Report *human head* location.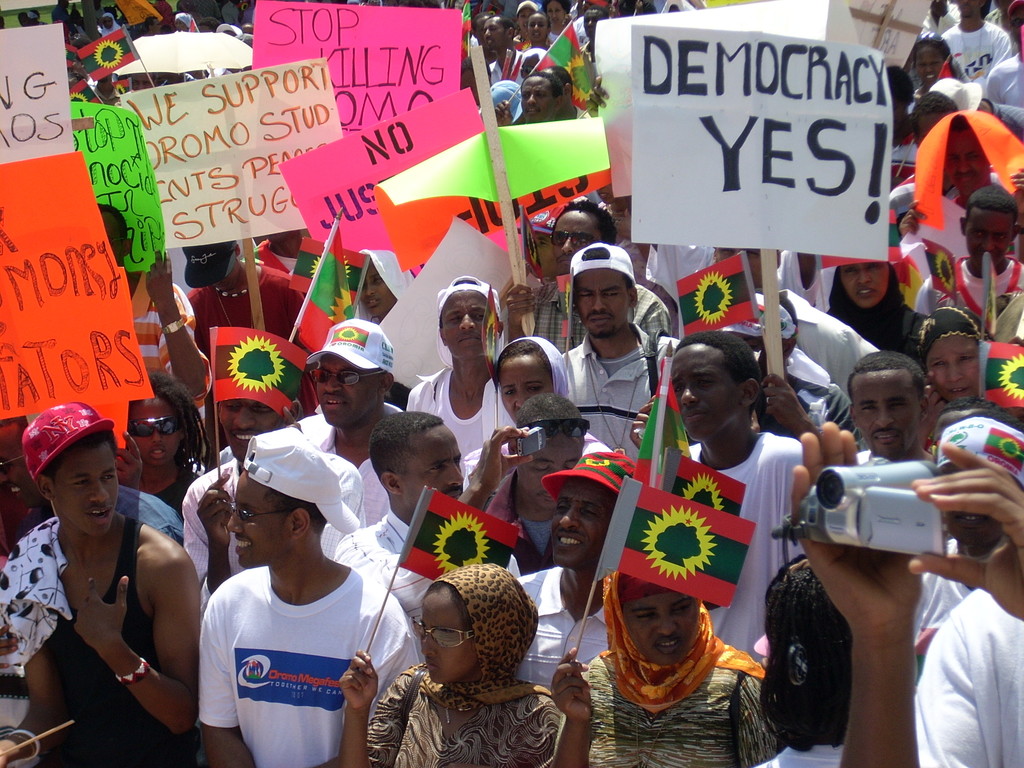
Report: (left=56, top=0, right=70, bottom=8).
